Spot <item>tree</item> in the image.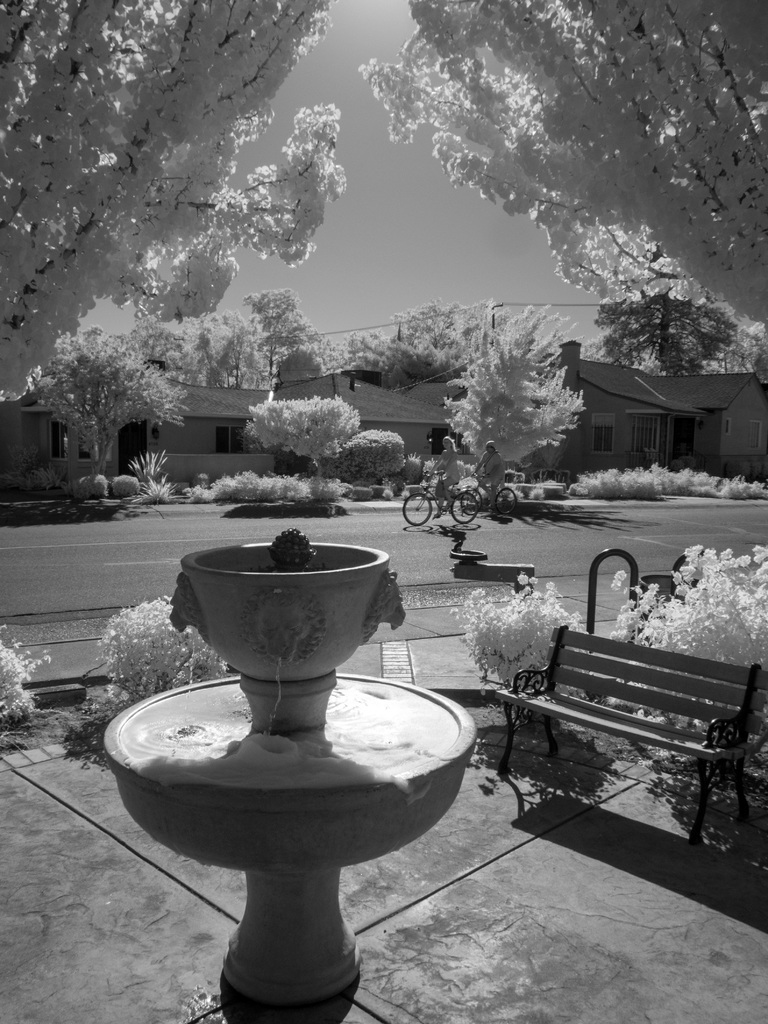
<item>tree</item> found at box=[245, 291, 310, 390].
